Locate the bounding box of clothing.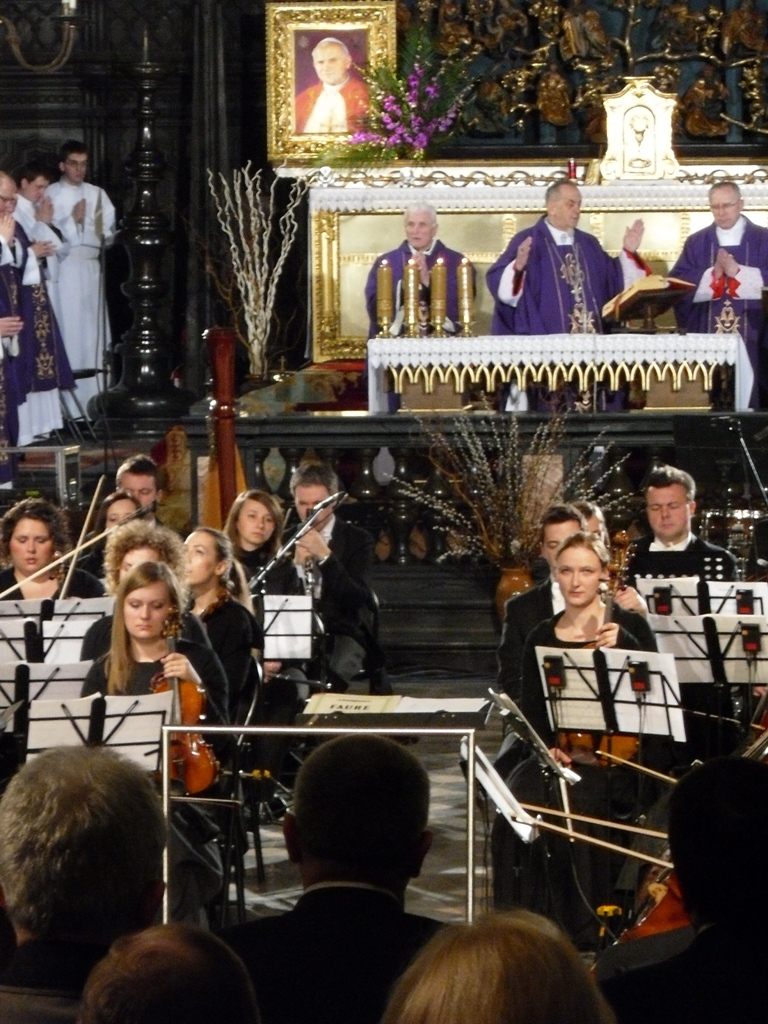
Bounding box: box(510, 583, 564, 652).
